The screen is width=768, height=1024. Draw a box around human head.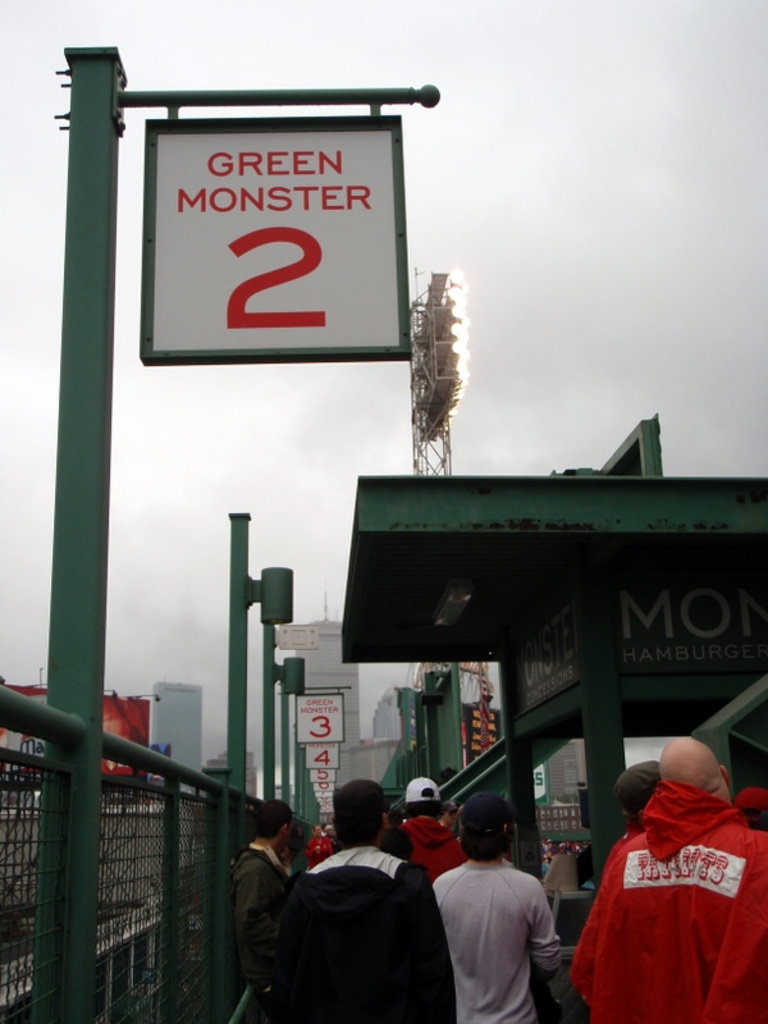
[739,786,767,832].
